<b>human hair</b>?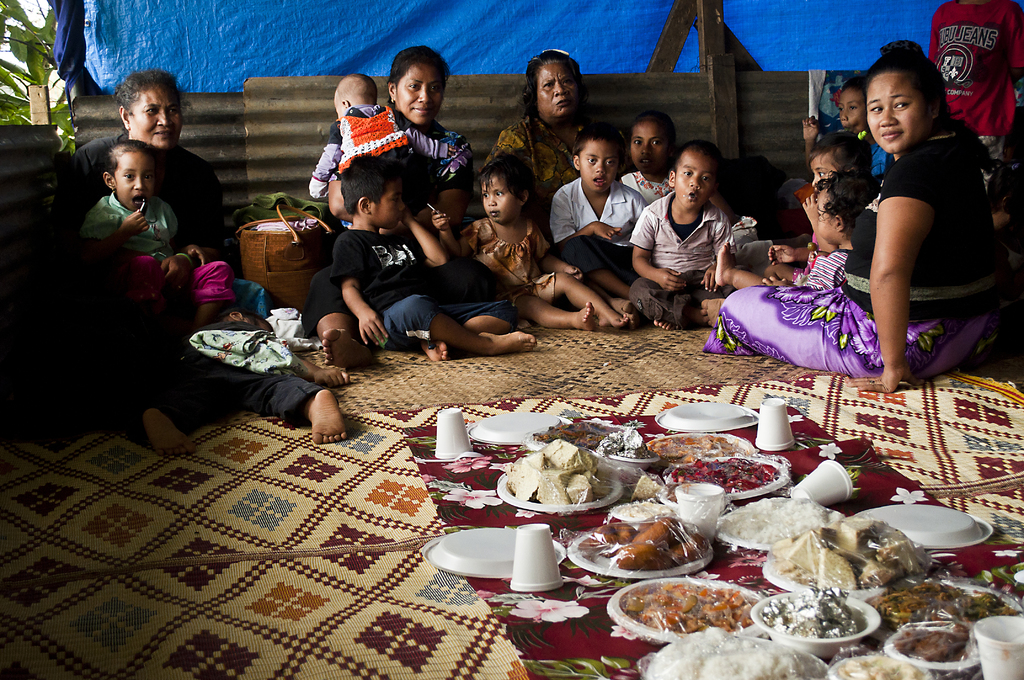
bbox=[838, 70, 865, 95]
